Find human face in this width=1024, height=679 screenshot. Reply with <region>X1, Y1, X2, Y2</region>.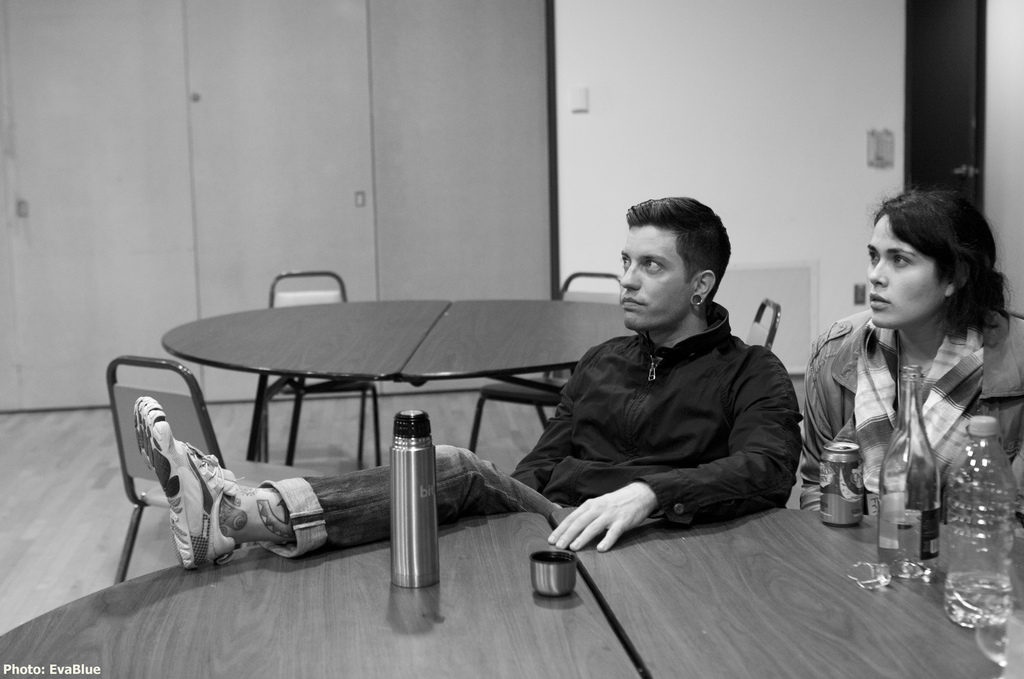
<region>617, 223, 692, 330</region>.
